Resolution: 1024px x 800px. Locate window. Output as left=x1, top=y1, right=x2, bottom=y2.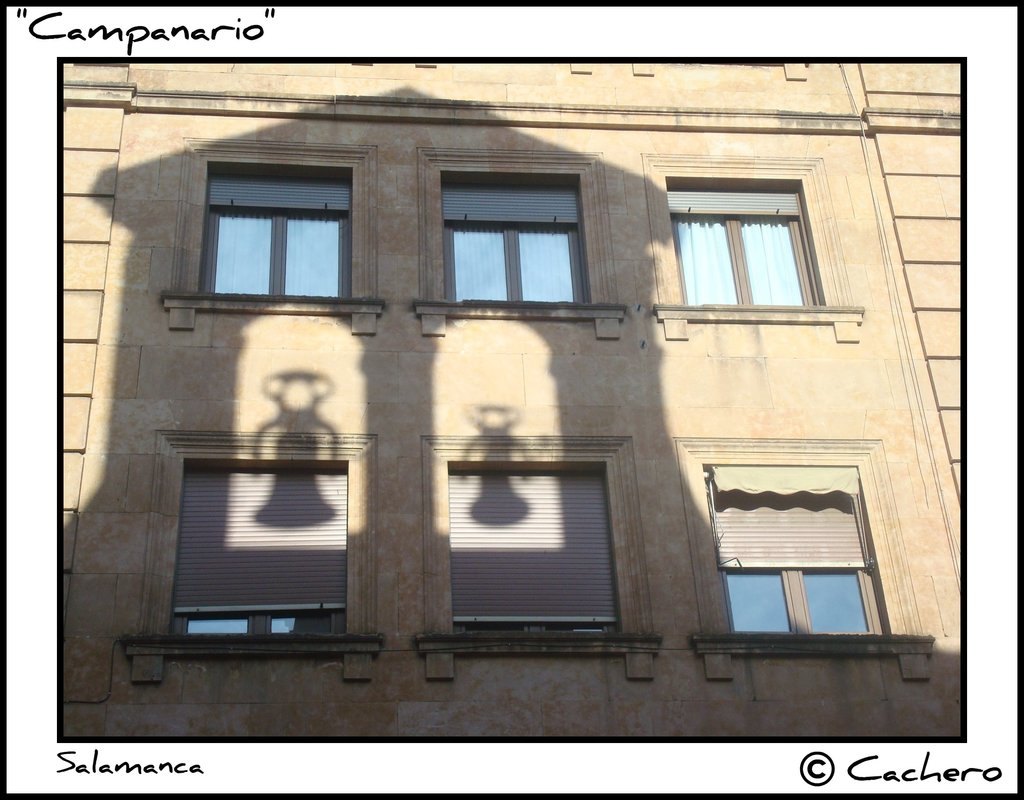
left=205, top=167, right=348, bottom=301.
